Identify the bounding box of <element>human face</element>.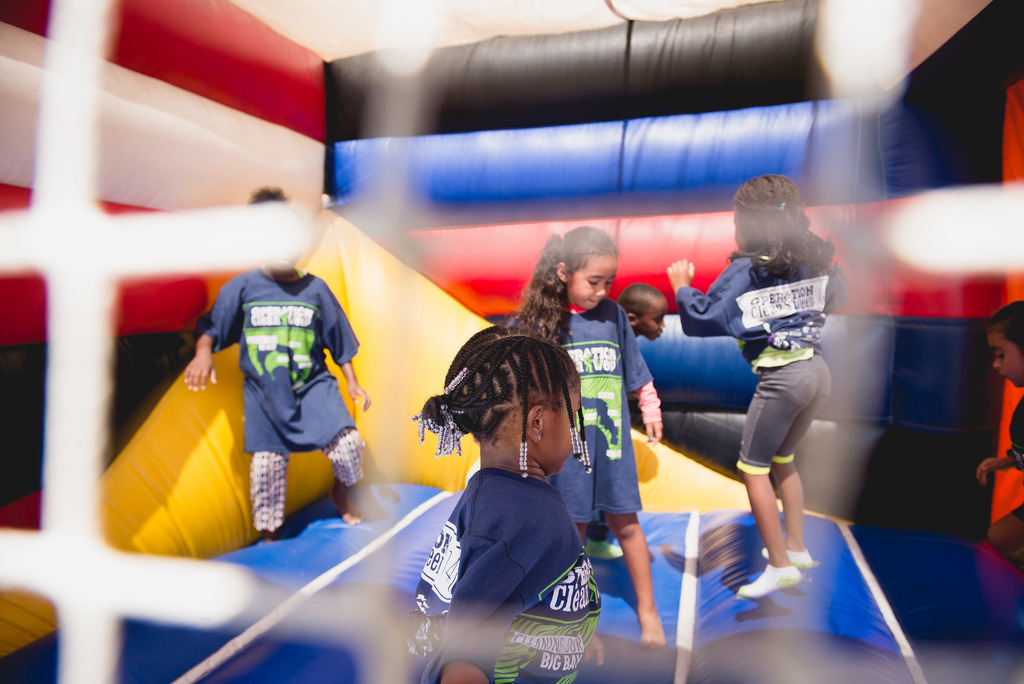
left=571, top=257, right=618, bottom=313.
